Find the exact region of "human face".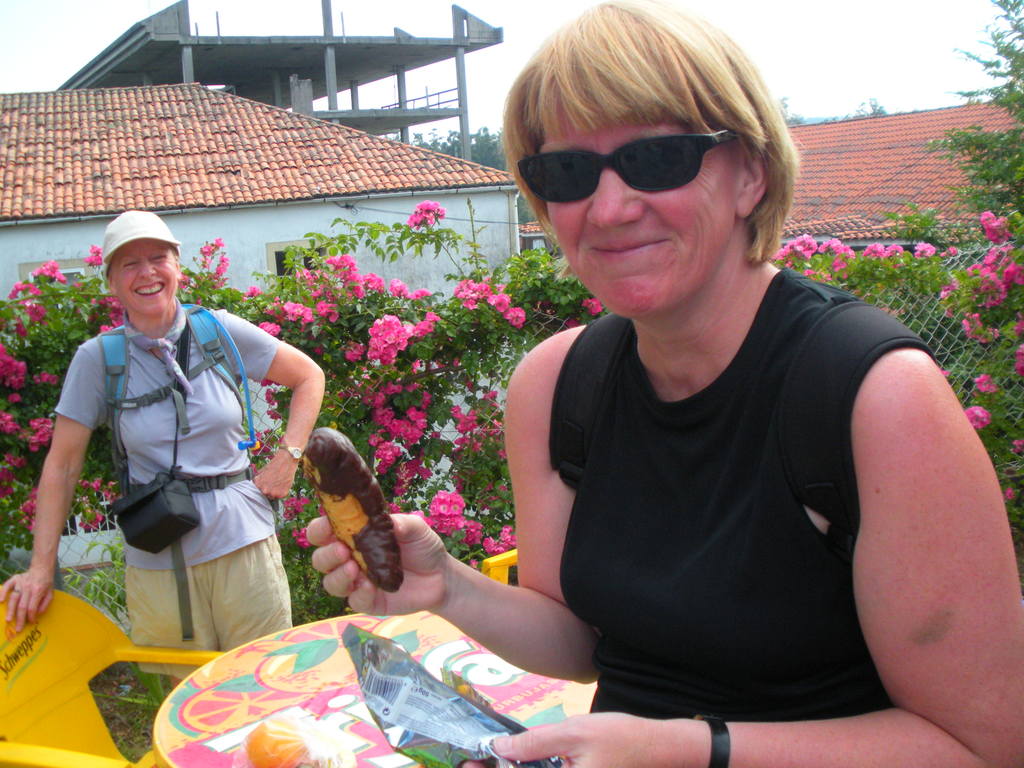
Exact region: x1=547 y1=101 x2=738 y2=312.
